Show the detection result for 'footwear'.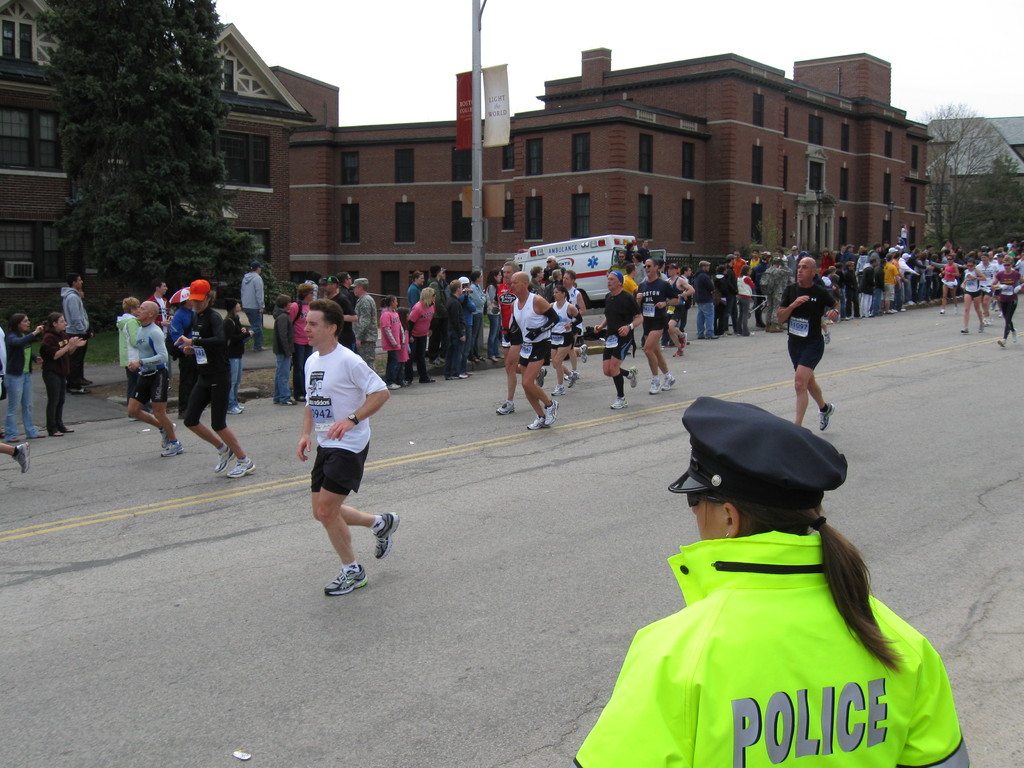
(left=824, top=332, right=831, bottom=345).
